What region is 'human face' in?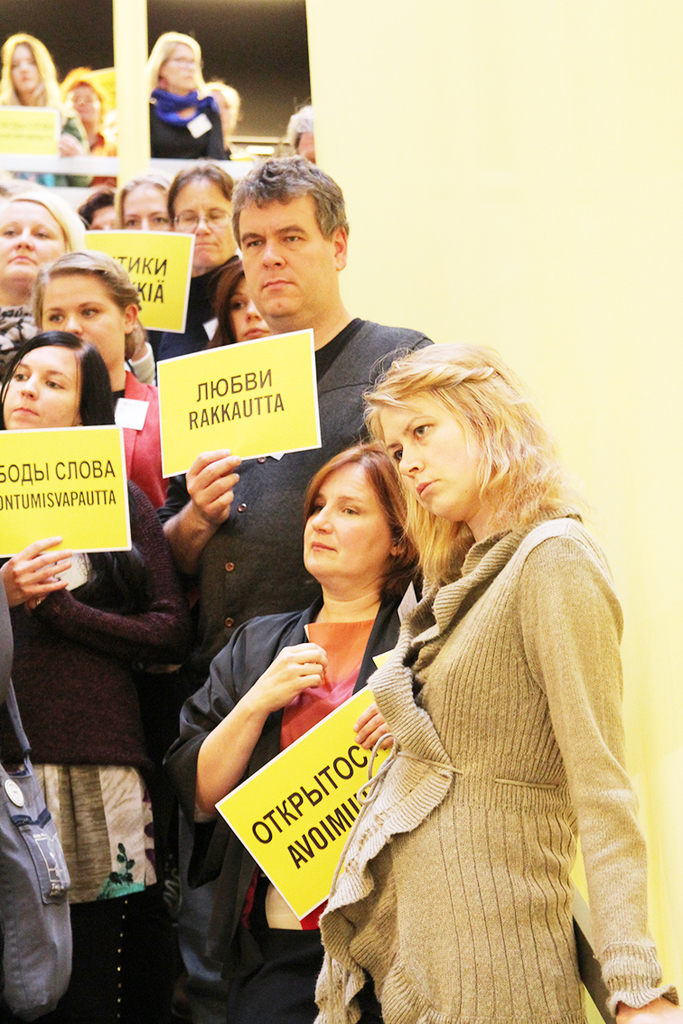
bbox=[43, 268, 121, 360].
